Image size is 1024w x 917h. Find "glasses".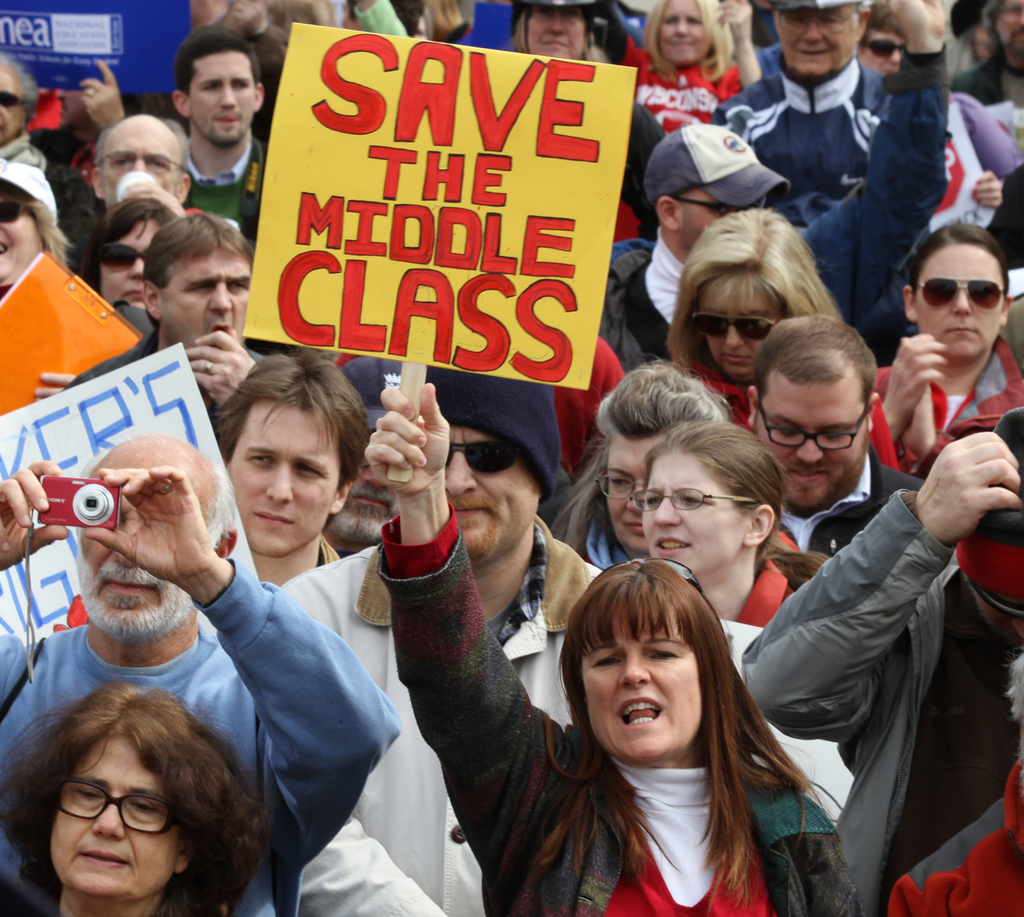
bbox=[638, 481, 773, 519].
